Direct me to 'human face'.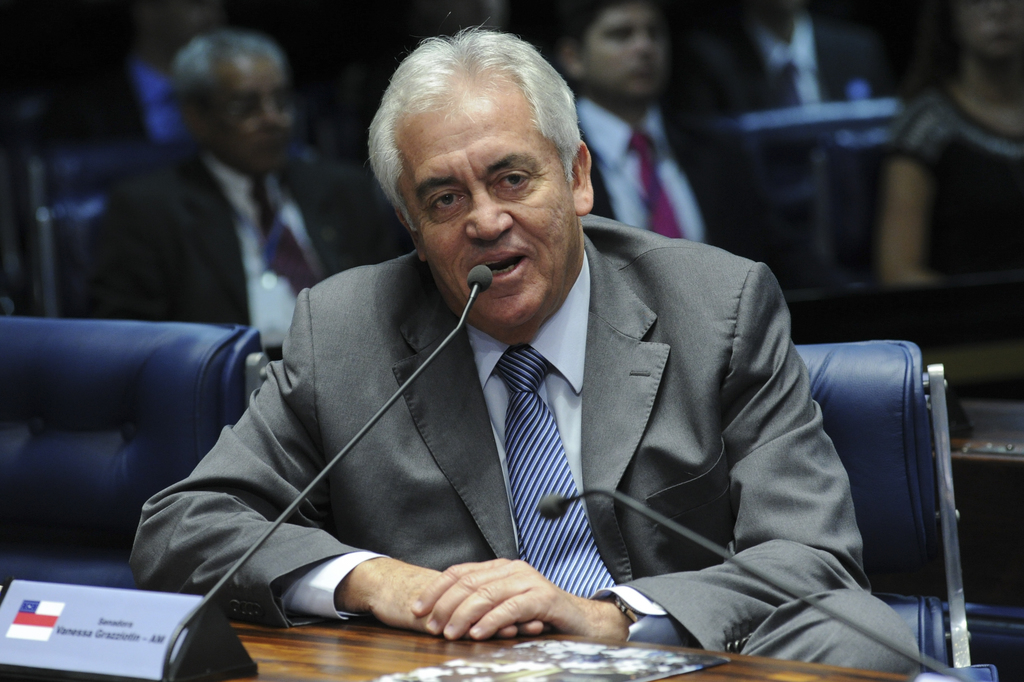
Direction: <bbox>954, 0, 1020, 70</bbox>.
